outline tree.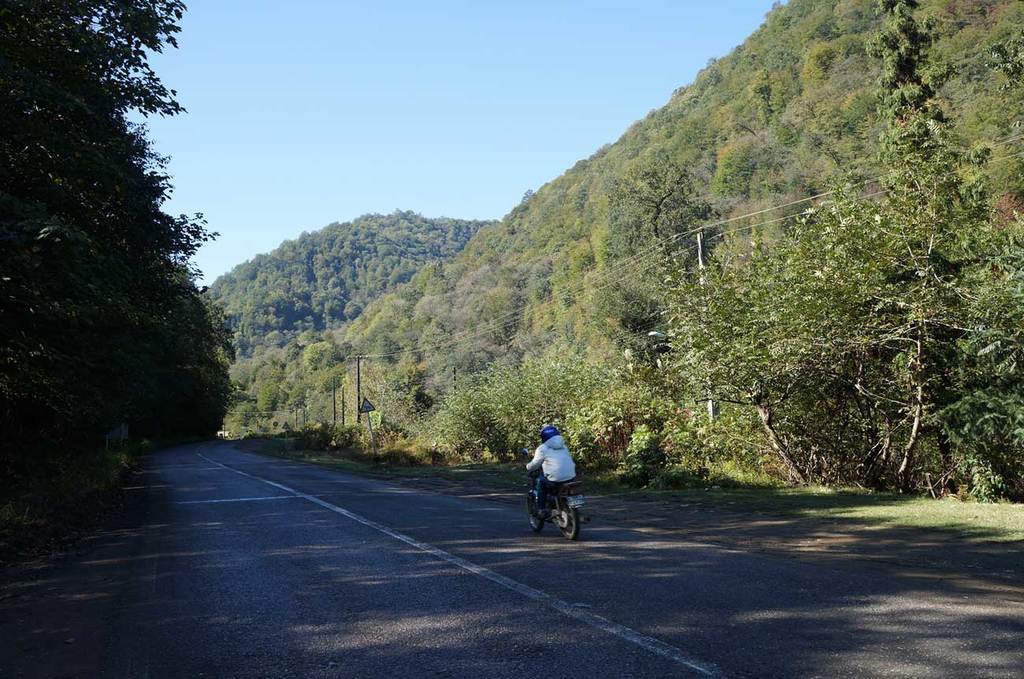
Outline: (x1=607, y1=158, x2=738, y2=436).
